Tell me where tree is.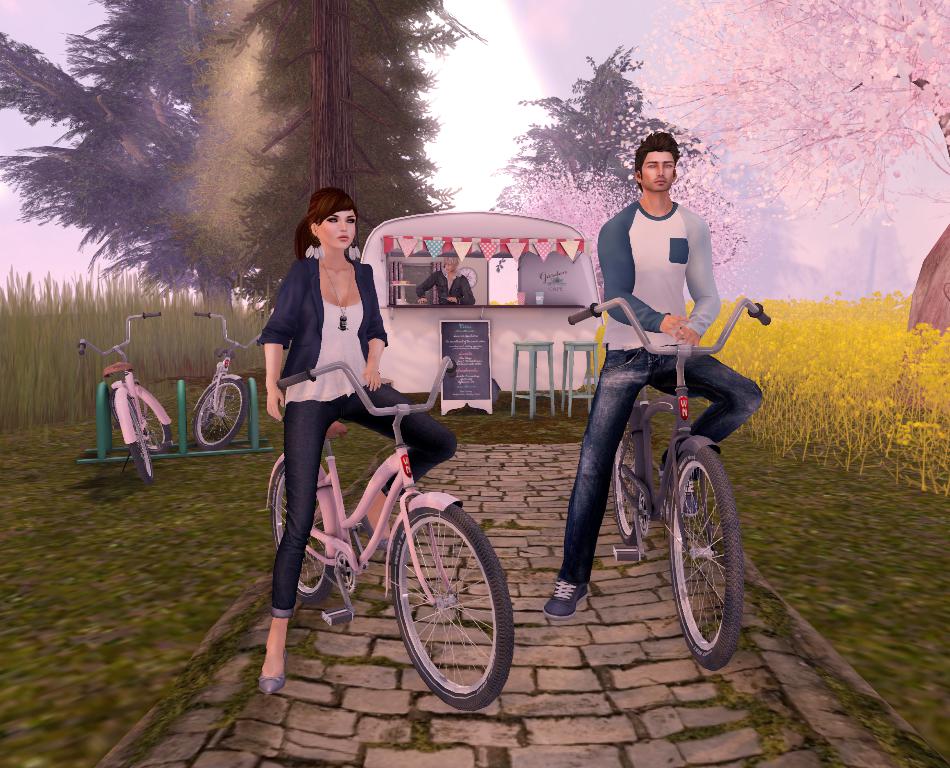
tree is at BBox(534, 56, 676, 189).
